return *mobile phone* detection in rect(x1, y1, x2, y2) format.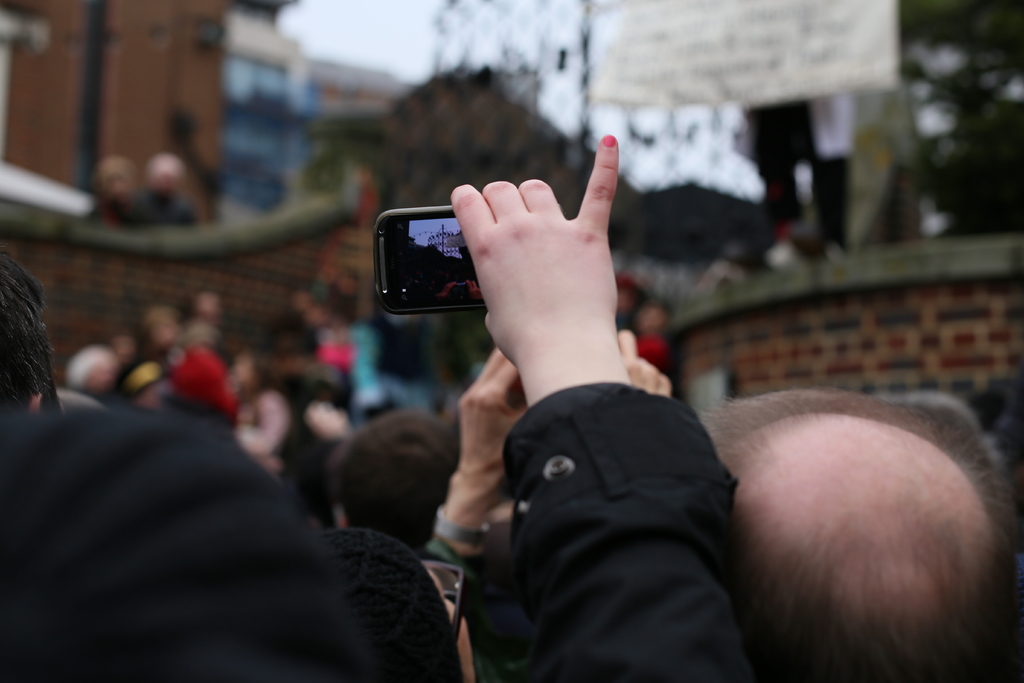
rect(379, 177, 502, 309).
